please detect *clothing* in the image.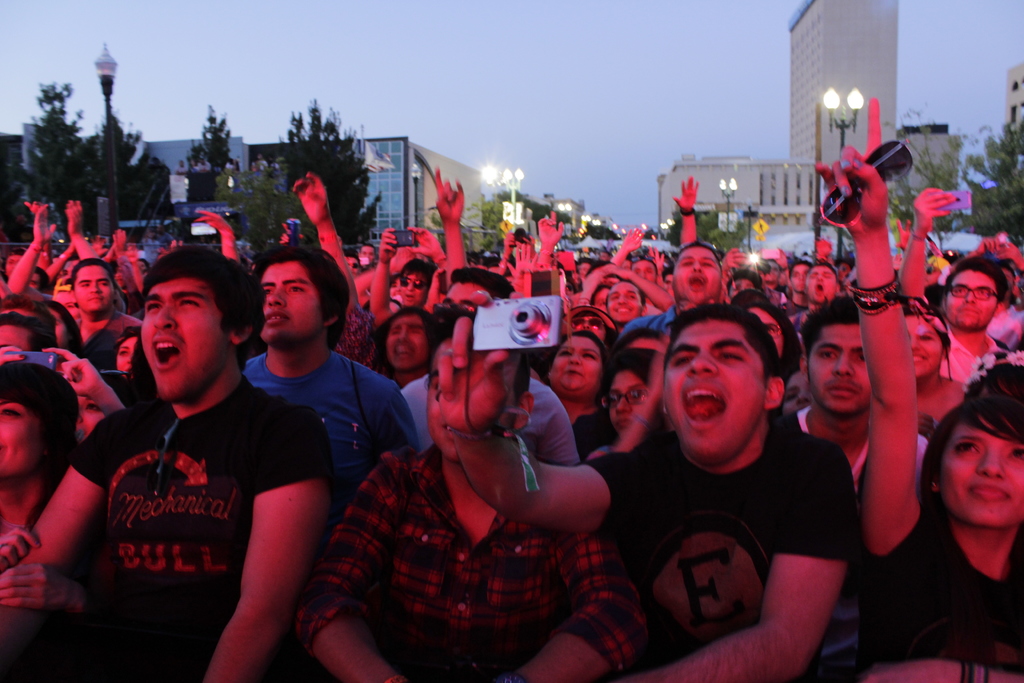
{"left": 252, "top": 349, "right": 419, "bottom": 478}.
